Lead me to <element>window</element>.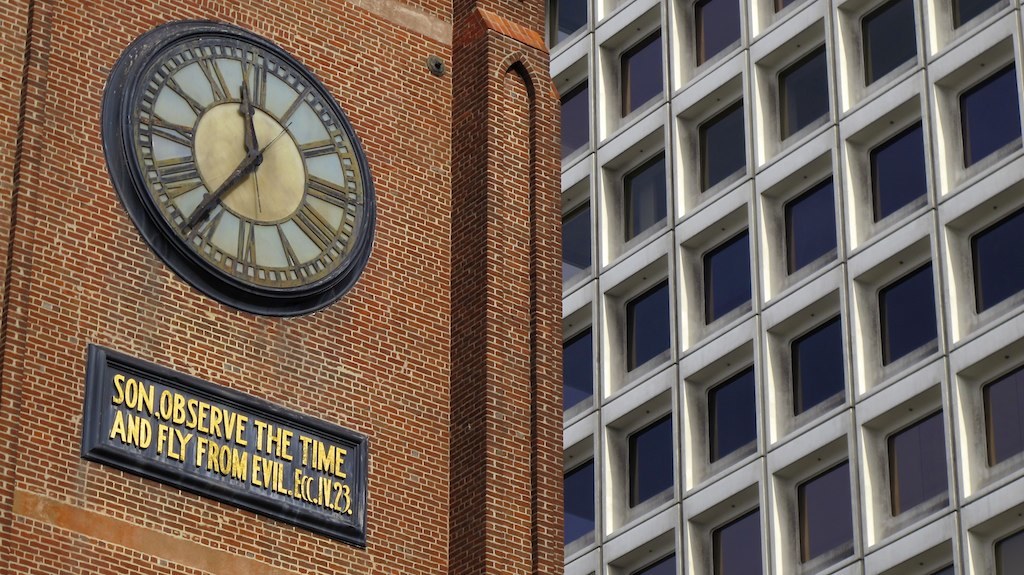
Lead to [left=855, top=0, right=916, bottom=93].
